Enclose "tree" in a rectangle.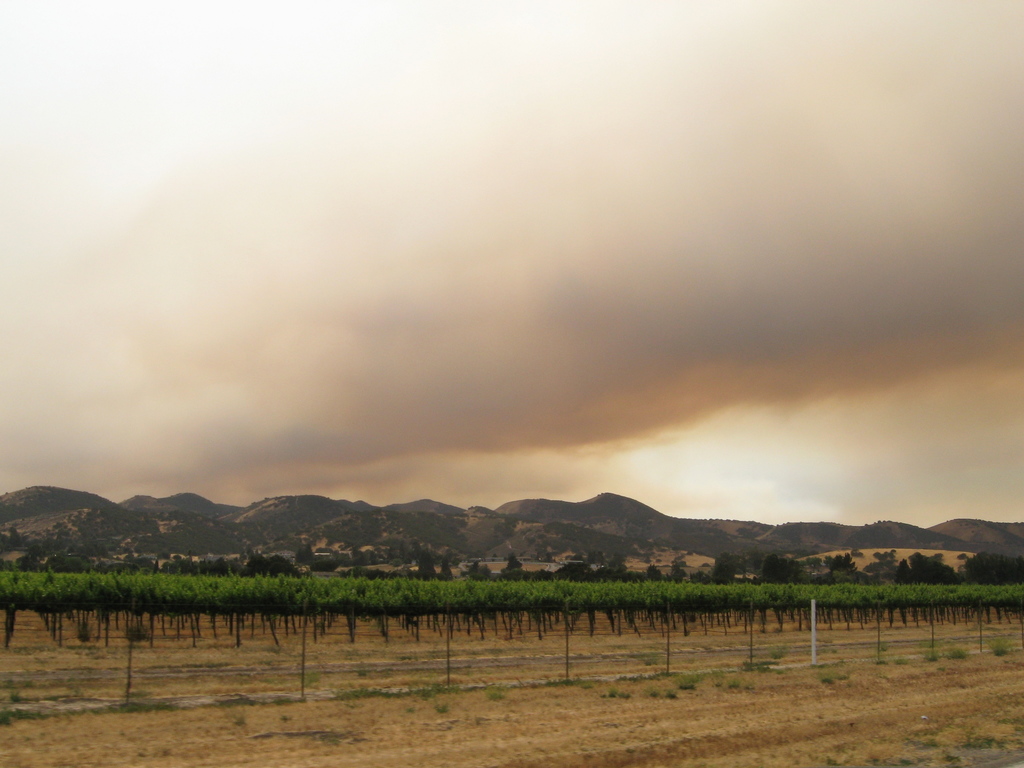
crop(798, 548, 876, 585).
